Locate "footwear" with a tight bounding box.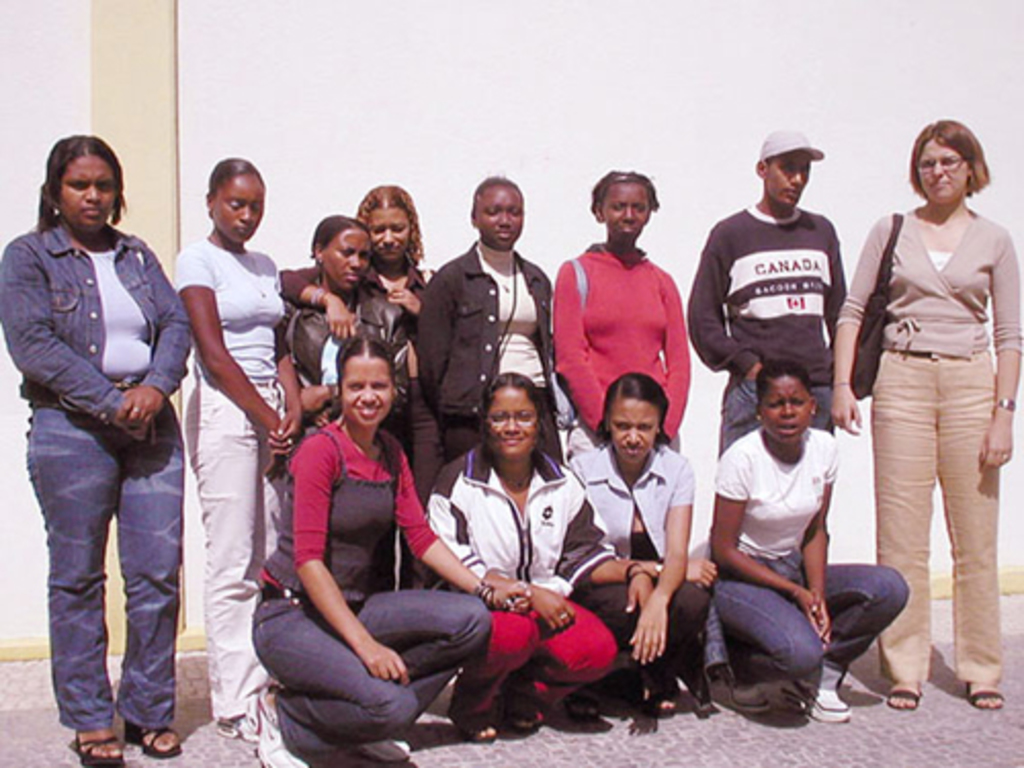
locate(778, 676, 850, 719).
